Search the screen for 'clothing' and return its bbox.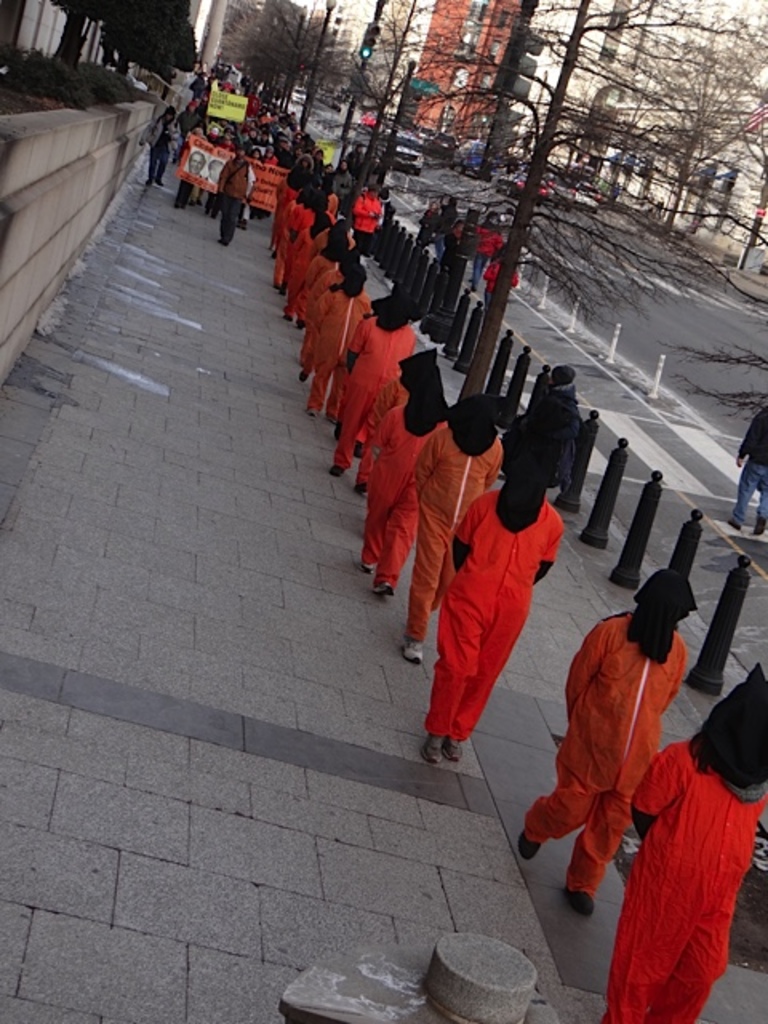
Found: bbox=(726, 406, 766, 522).
